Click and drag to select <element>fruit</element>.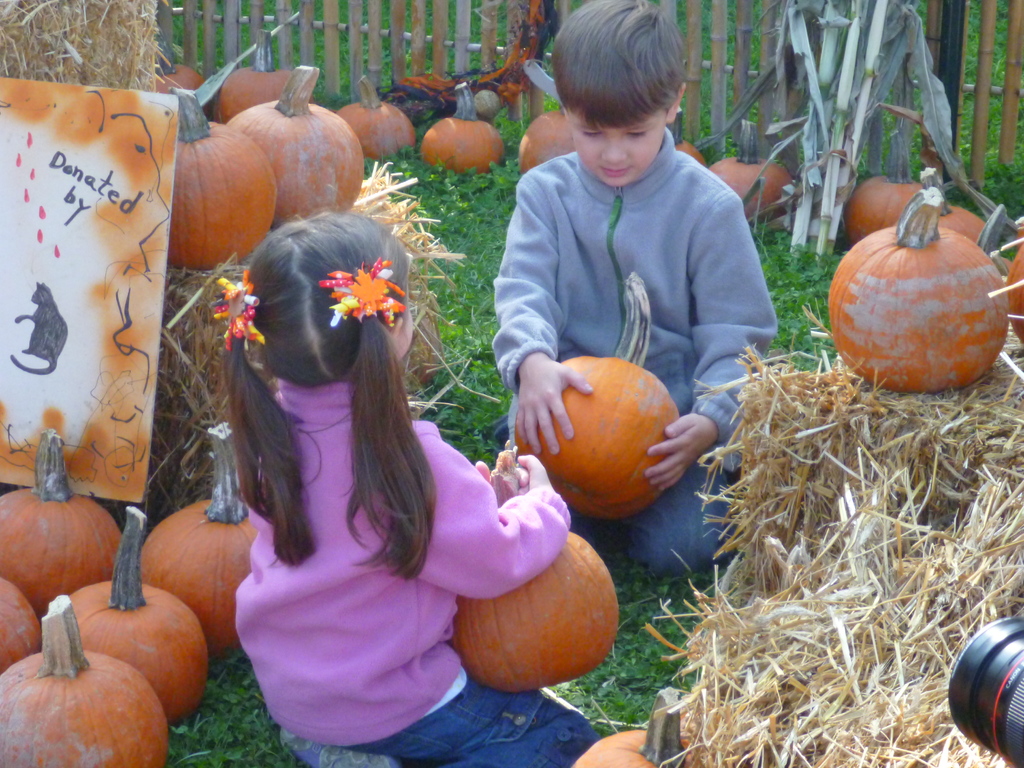
Selection: crop(666, 107, 708, 172).
